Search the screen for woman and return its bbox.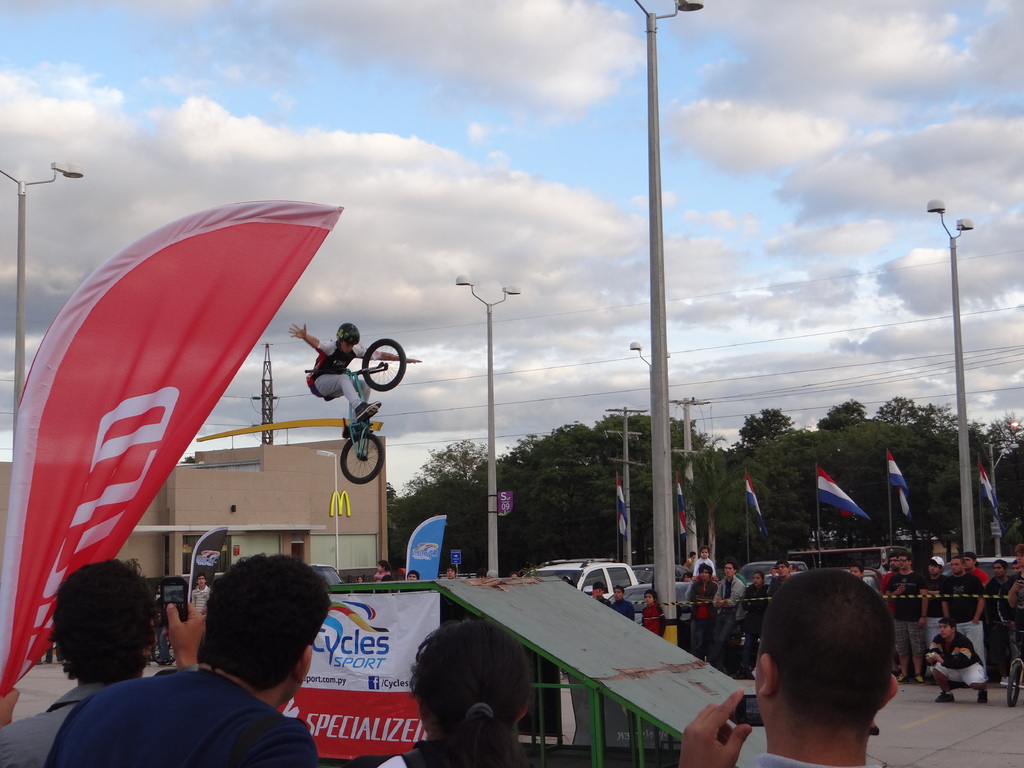
Found: (985, 564, 1023, 680).
